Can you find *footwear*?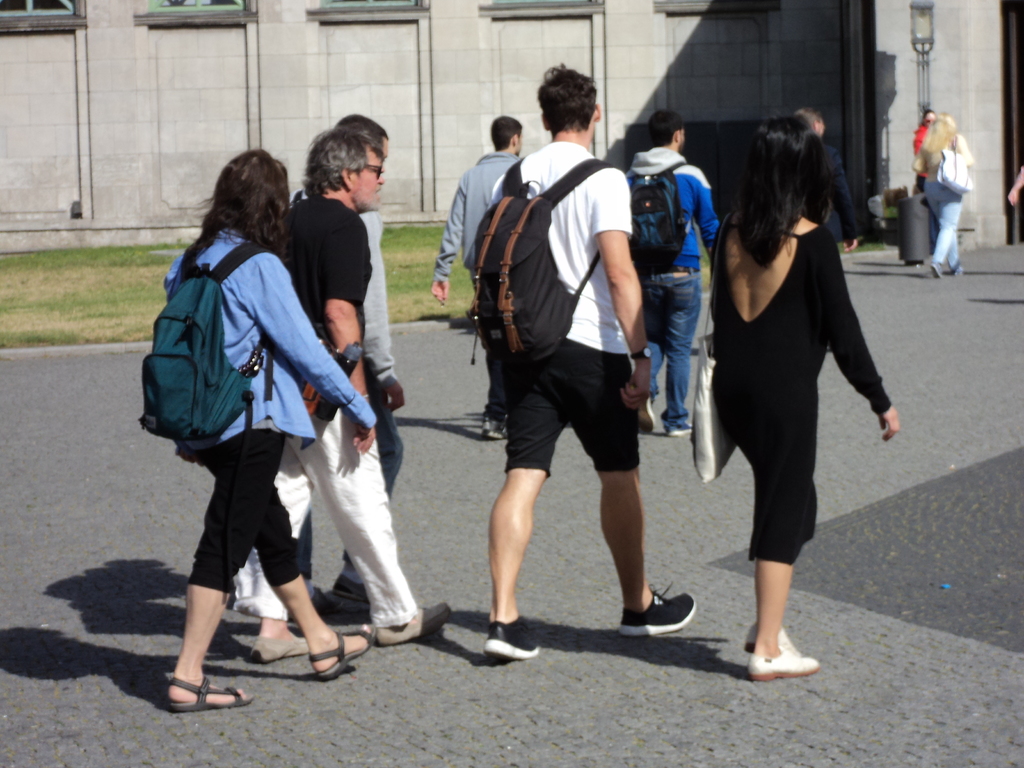
Yes, bounding box: bbox=(313, 585, 326, 604).
